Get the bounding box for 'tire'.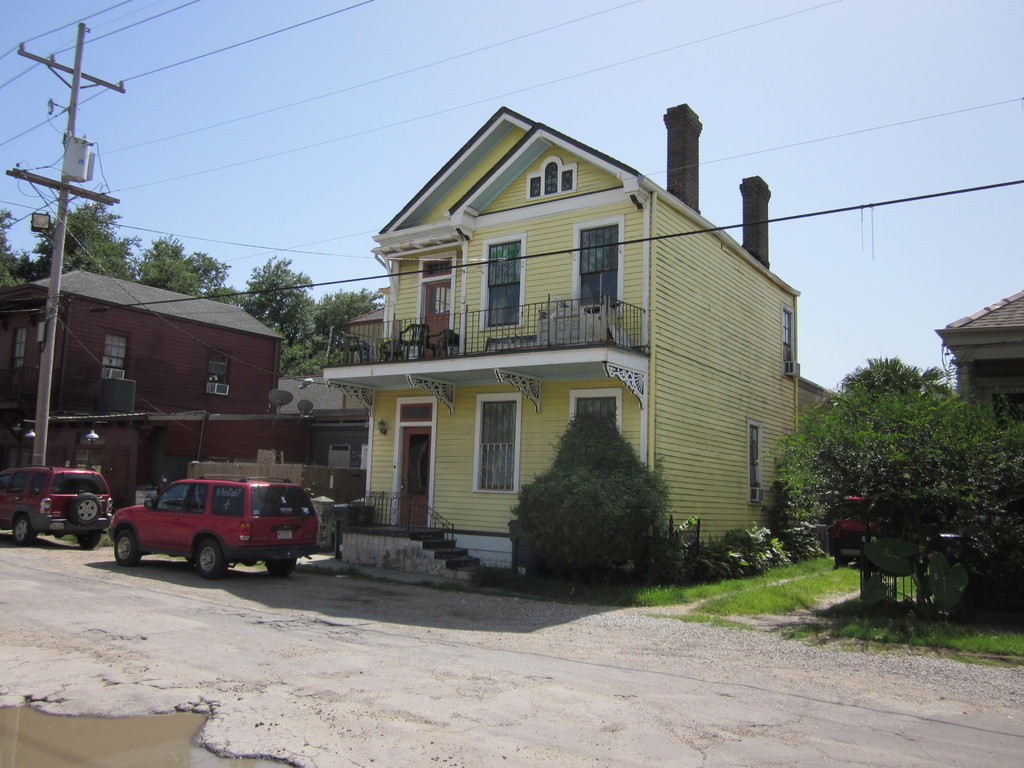
(76, 529, 100, 550).
